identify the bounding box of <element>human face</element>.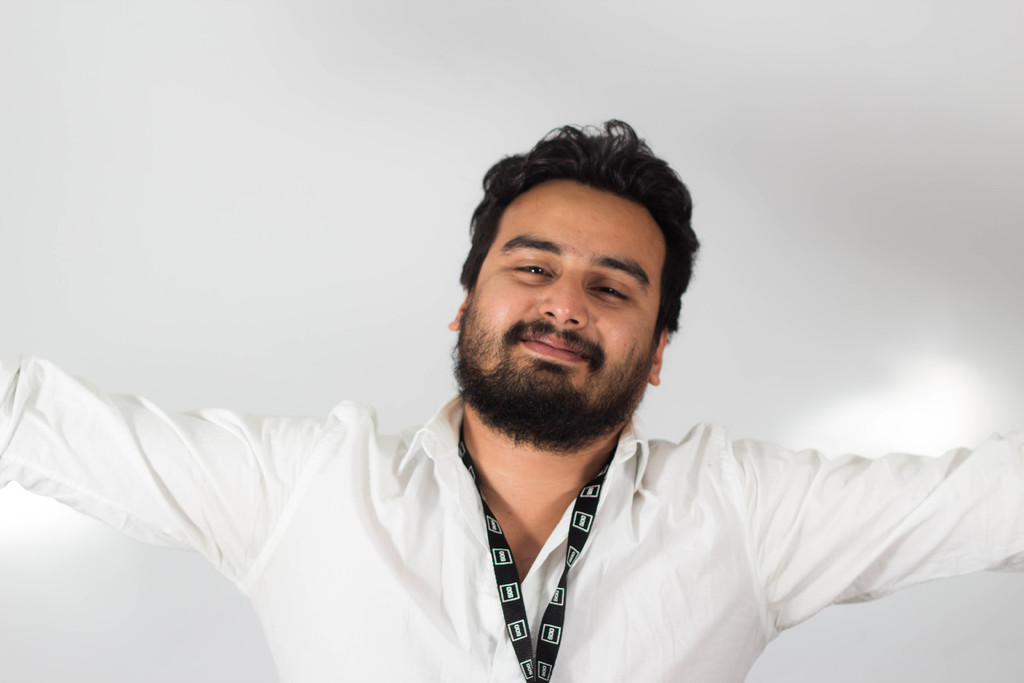
{"left": 447, "top": 180, "right": 667, "bottom": 450}.
